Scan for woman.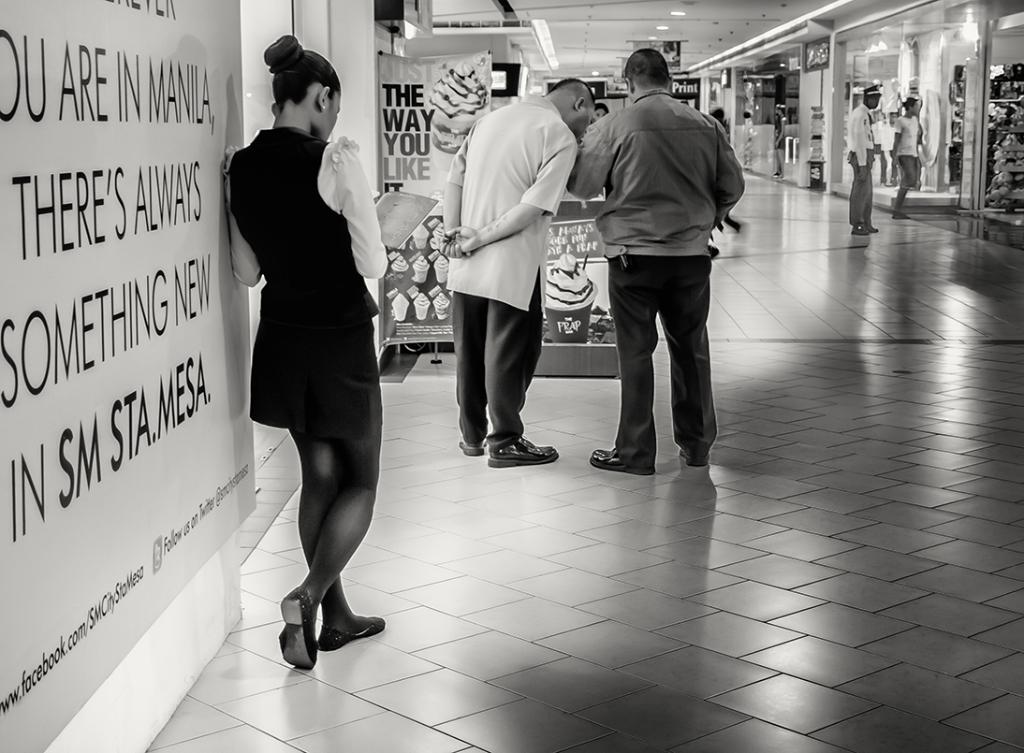
Scan result: bbox=(214, 50, 405, 655).
